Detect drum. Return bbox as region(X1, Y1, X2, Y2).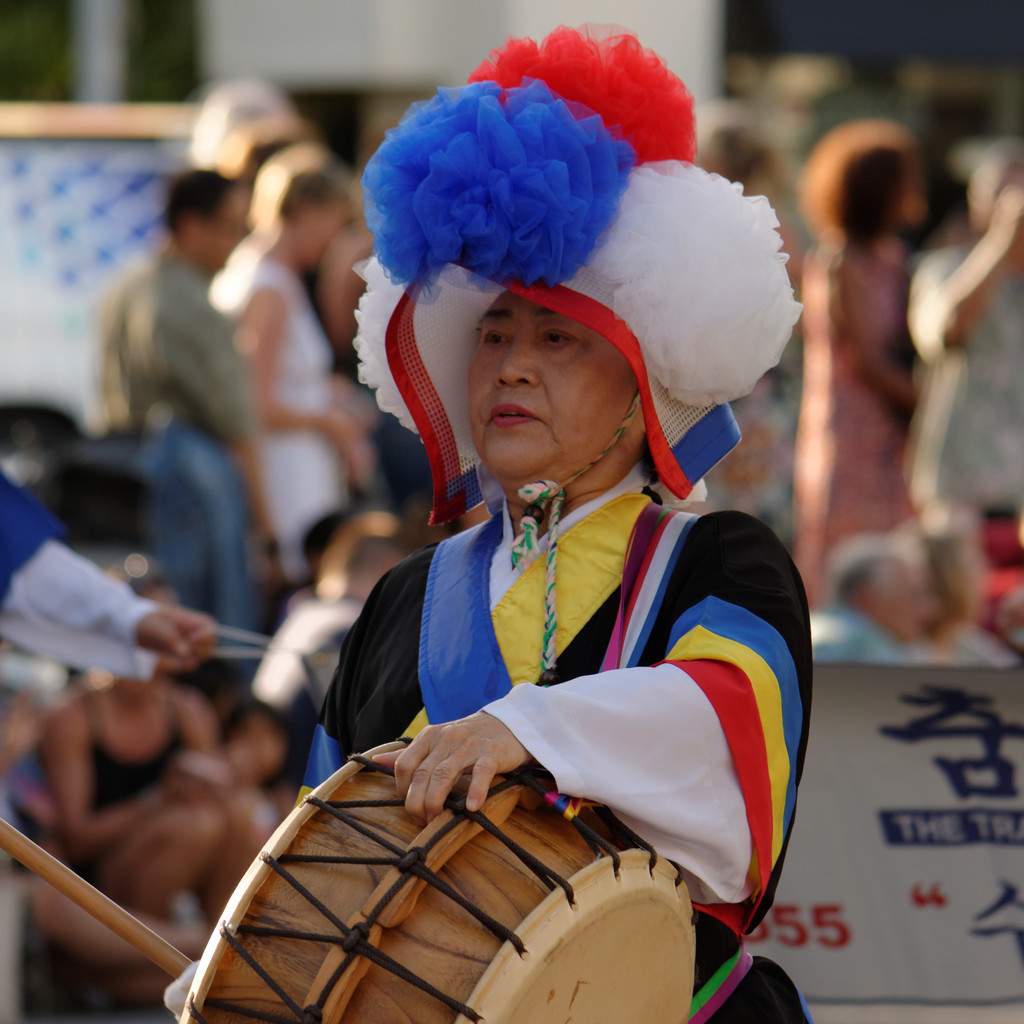
region(178, 736, 693, 1023).
